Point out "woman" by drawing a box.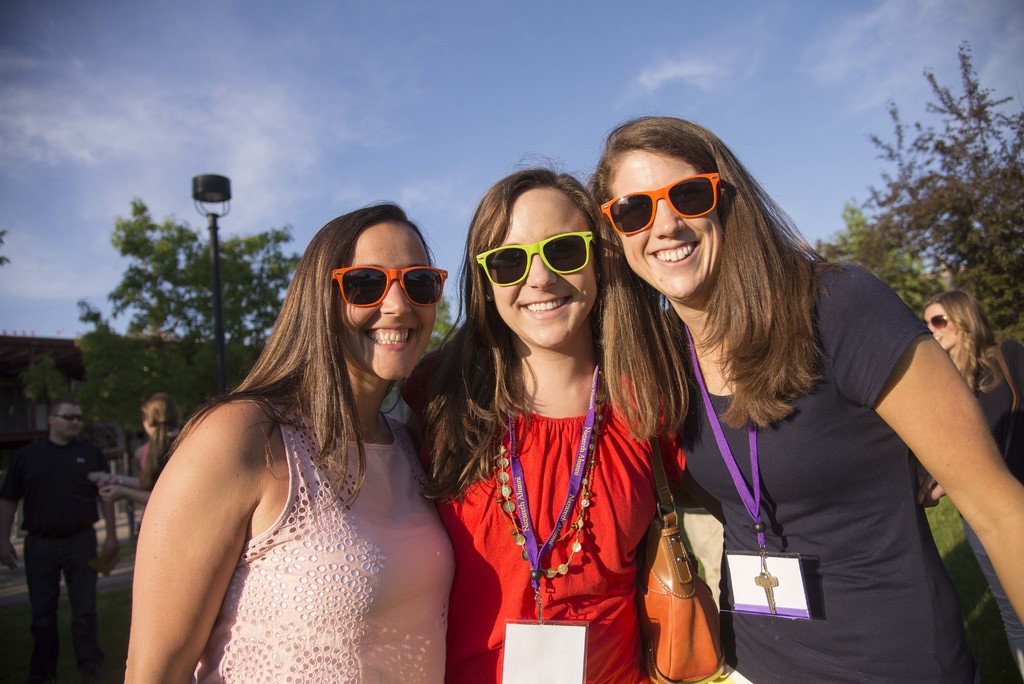
box(126, 160, 477, 683).
